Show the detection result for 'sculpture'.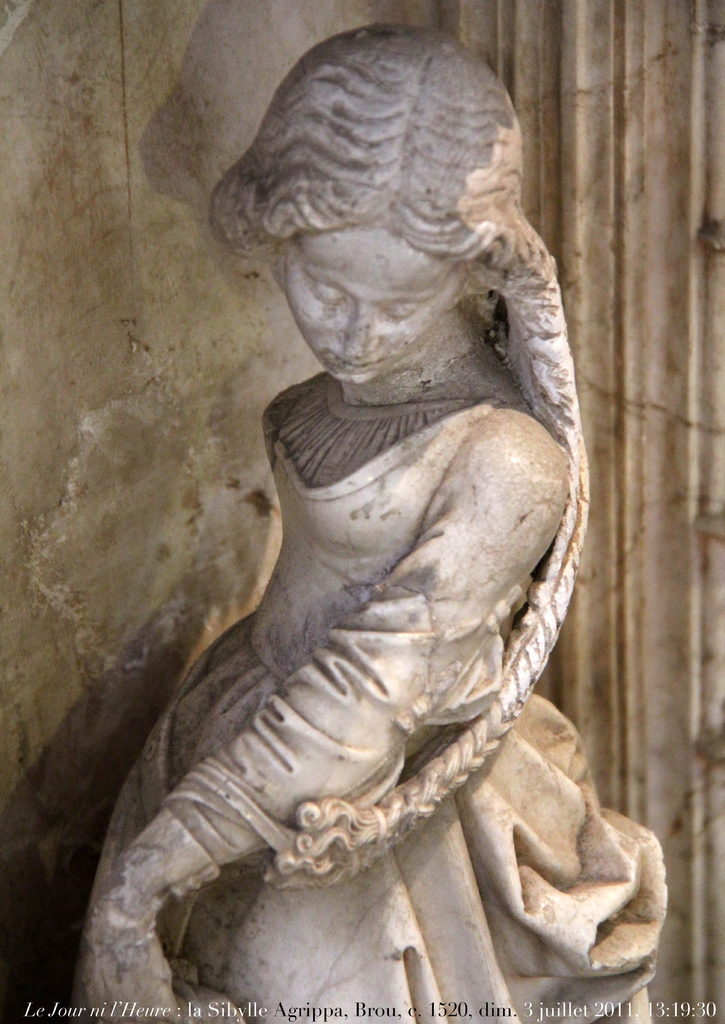
(73, 27, 667, 1023).
